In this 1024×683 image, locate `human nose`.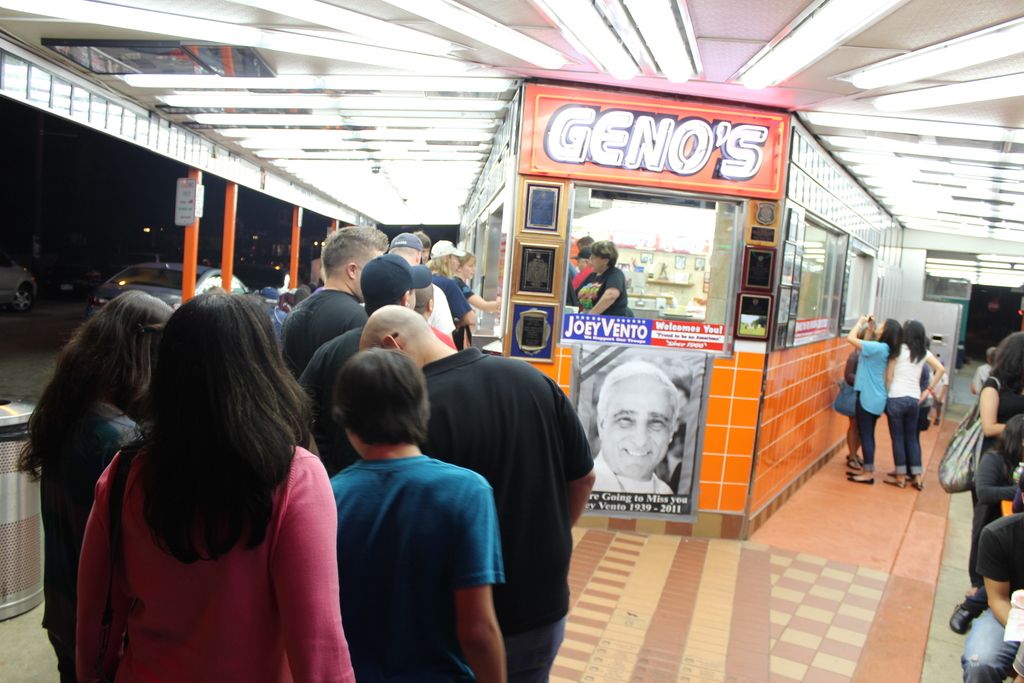
Bounding box: 630/422/647/447.
